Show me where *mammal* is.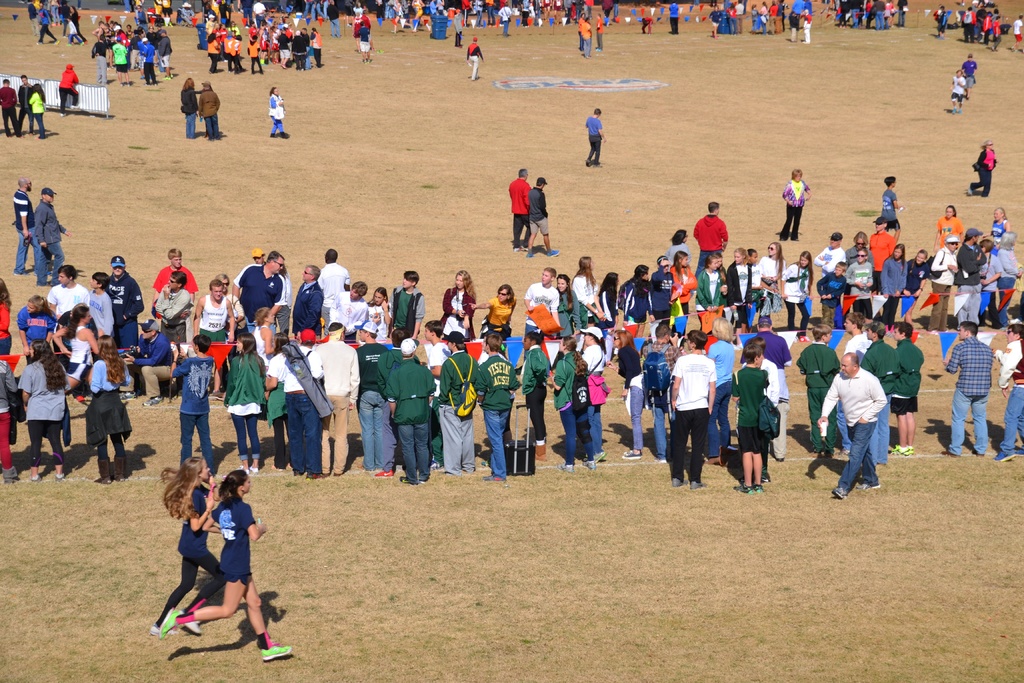
*mammal* is at bbox(0, 79, 10, 137).
